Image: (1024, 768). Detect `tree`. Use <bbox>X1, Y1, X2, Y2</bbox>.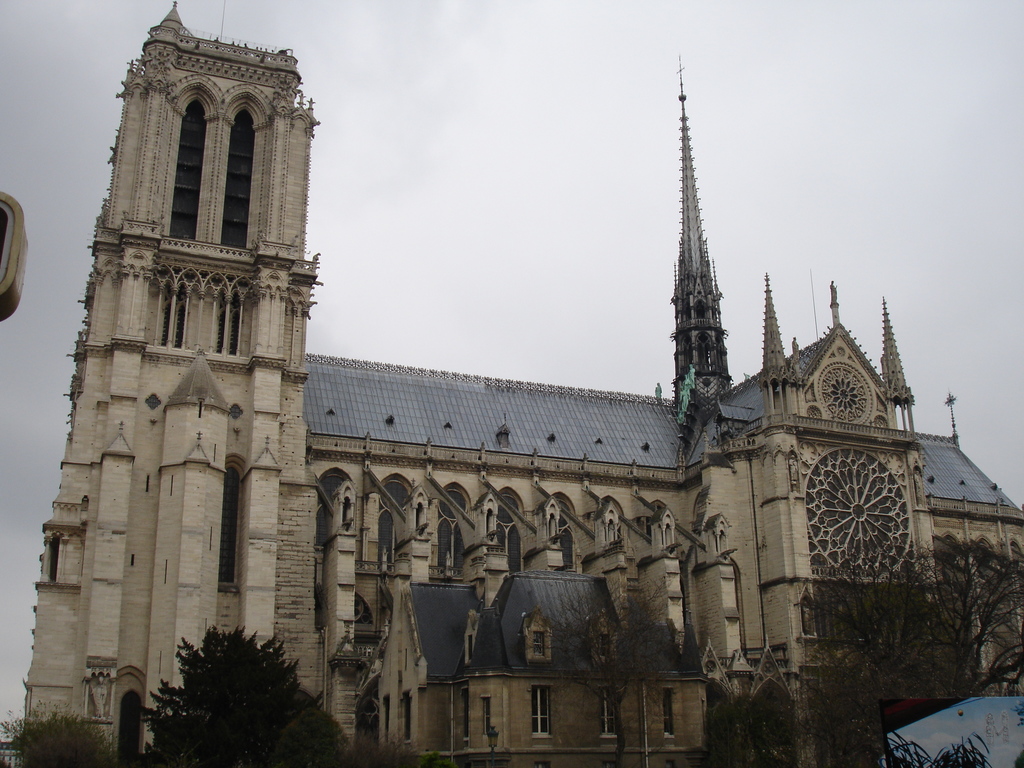
<bbox>550, 563, 685, 767</bbox>.
